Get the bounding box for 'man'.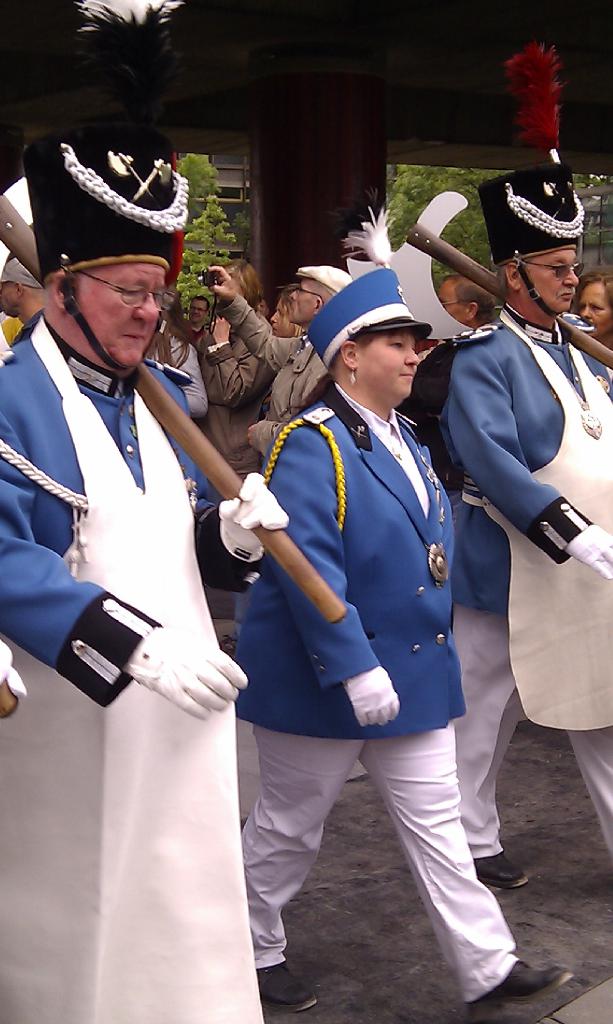
(left=0, top=128, right=287, bottom=1023).
